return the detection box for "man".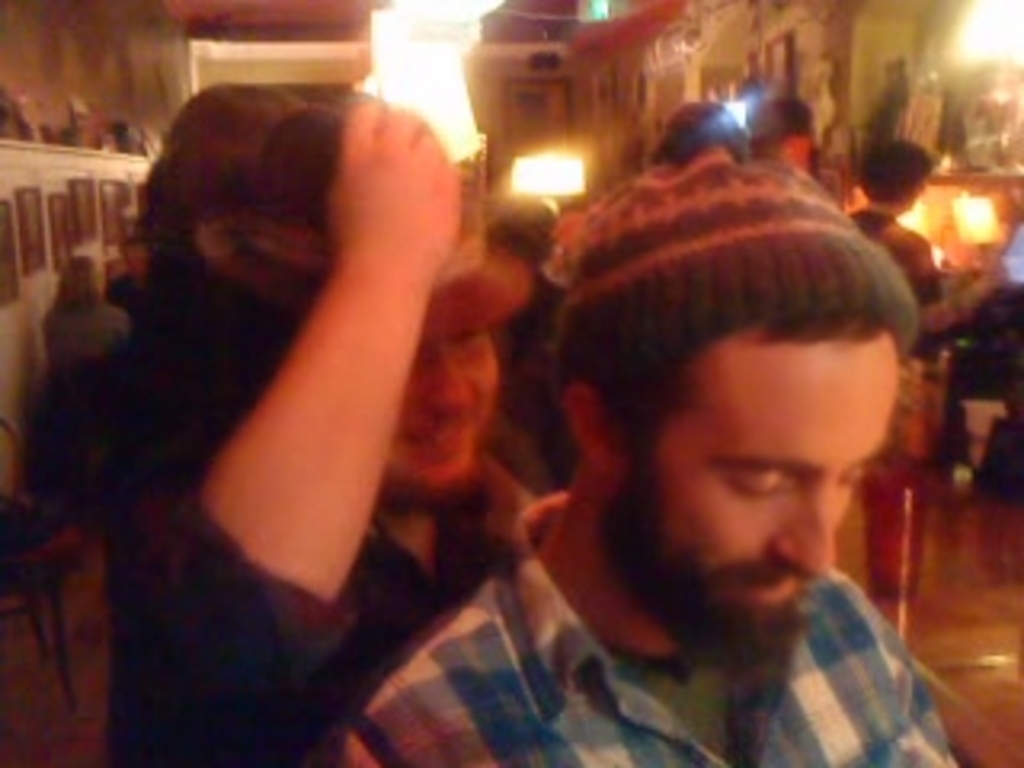
0/83/531/765.
